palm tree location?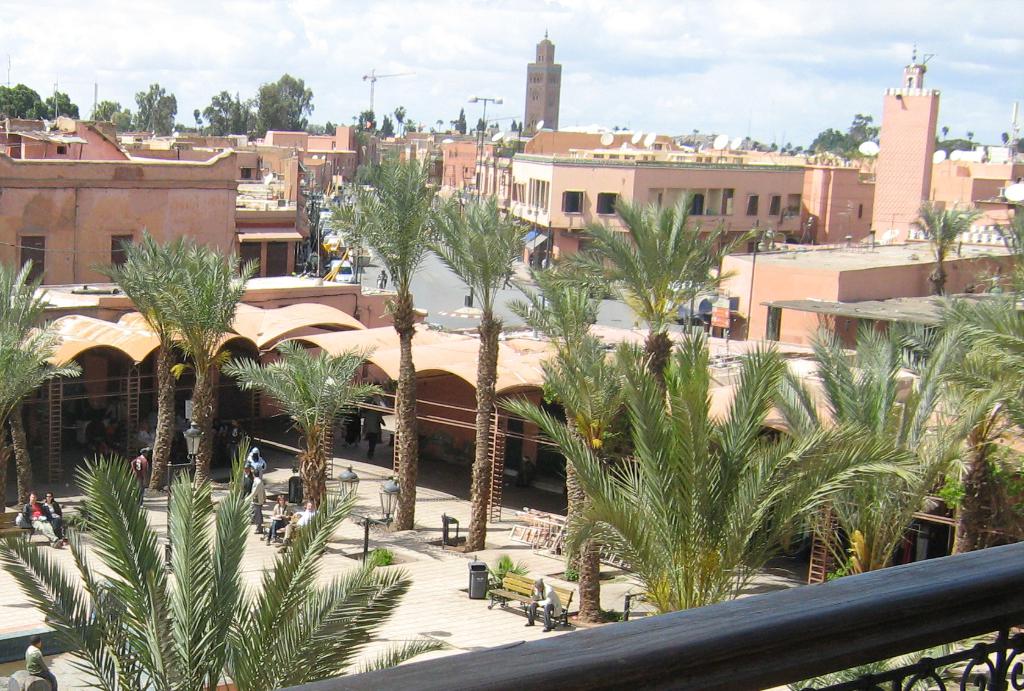
pyautogui.locateOnScreen(115, 232, 239, 467)
